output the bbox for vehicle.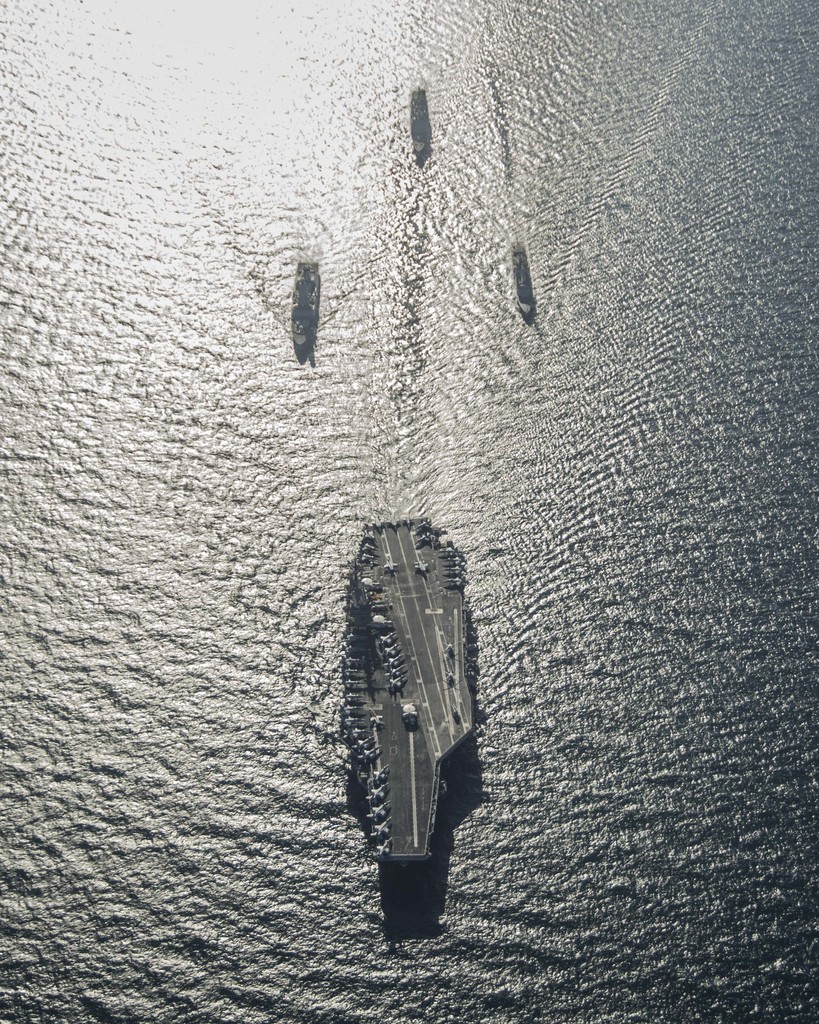
347 521 479 869.
